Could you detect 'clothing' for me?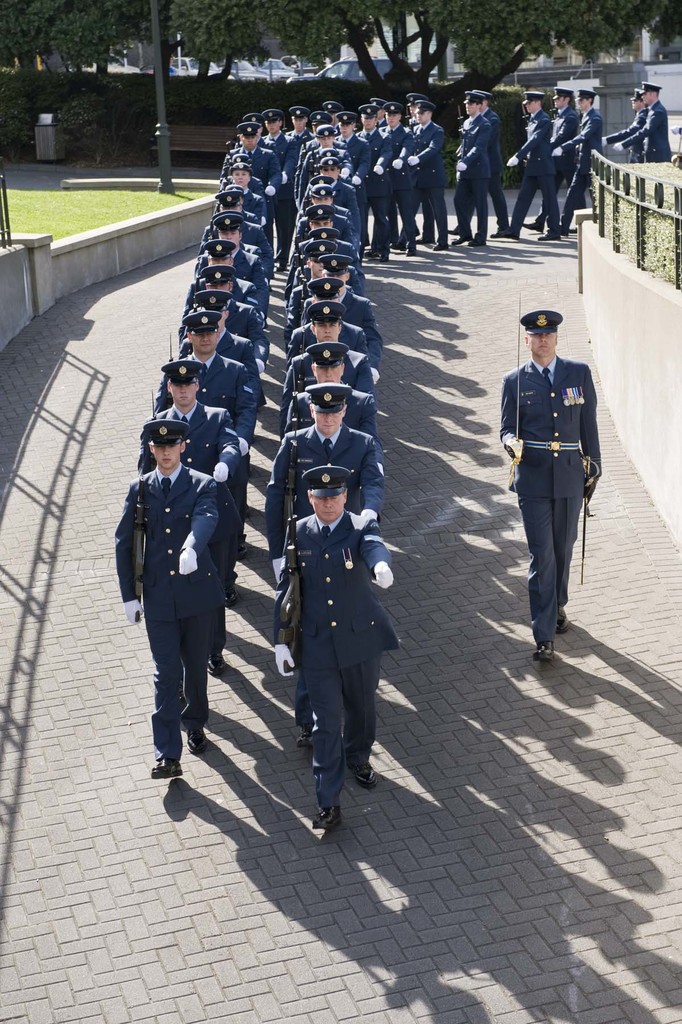
Detection result: bbox=(456, 115, 494, 236).
